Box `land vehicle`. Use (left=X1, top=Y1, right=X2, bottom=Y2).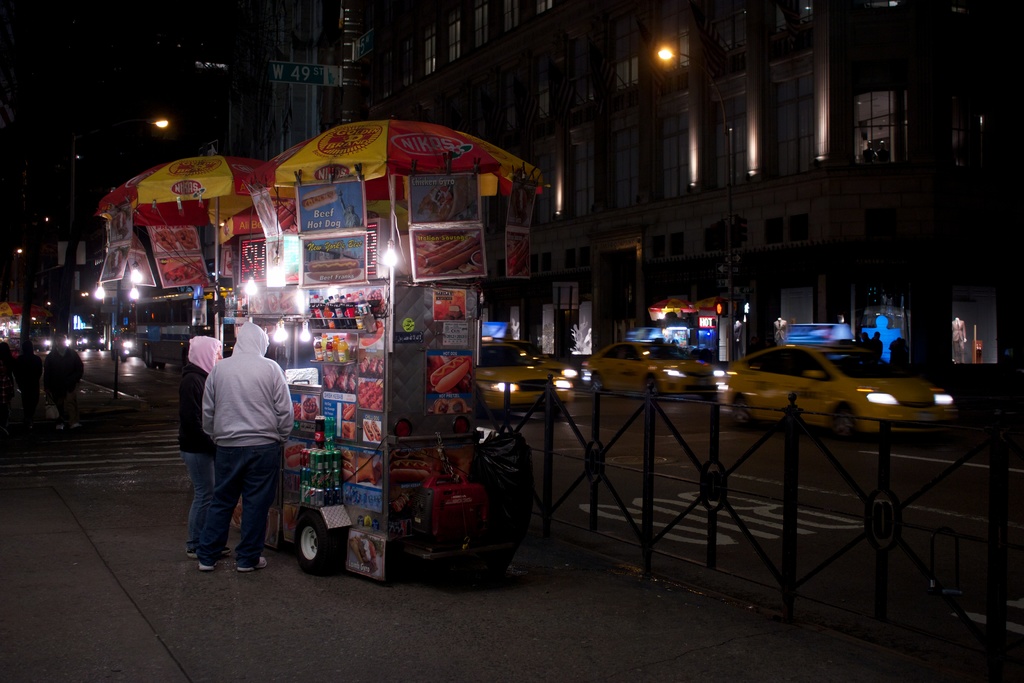
(left=226, top=276, right=480, bottom=577).
